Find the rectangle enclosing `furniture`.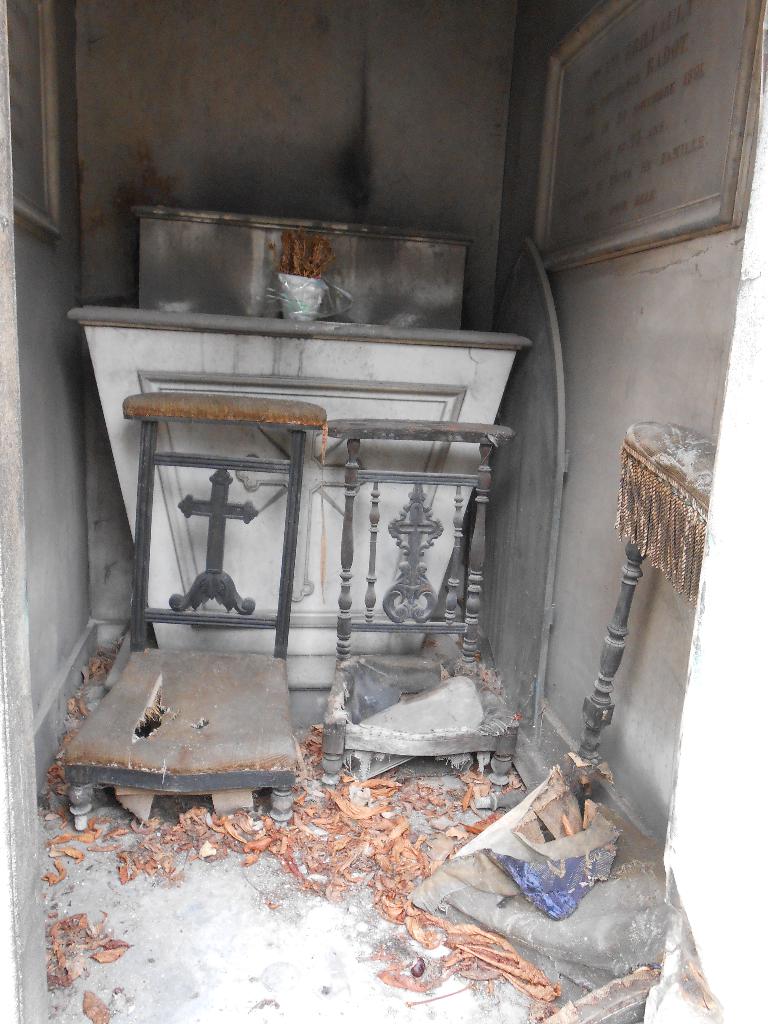
<bbox>54, 392, 327, 828</bbox>.
